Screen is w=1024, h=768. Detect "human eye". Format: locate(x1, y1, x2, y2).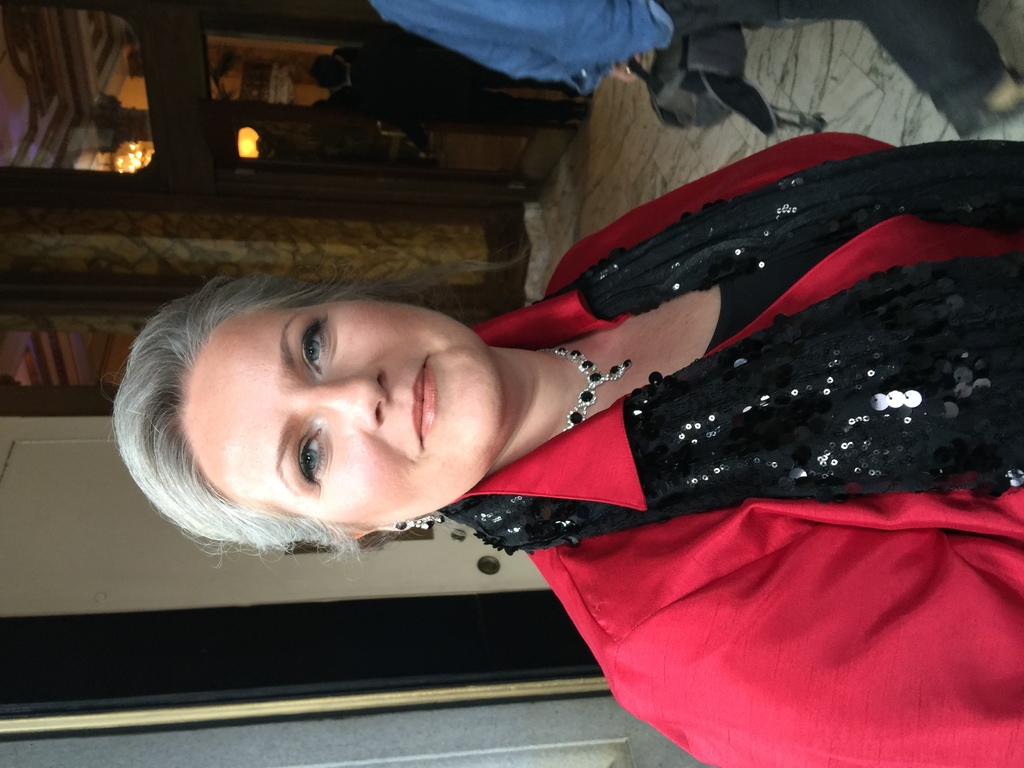
locate(298, 312, 337, 381).
